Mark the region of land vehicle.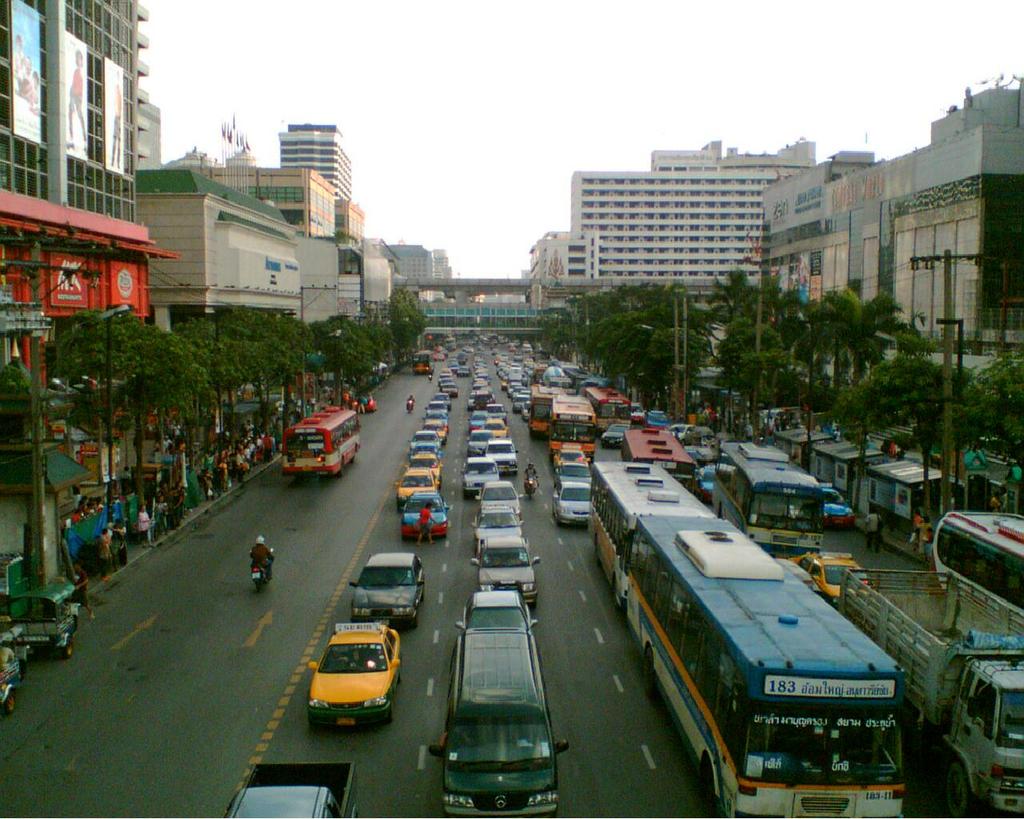
Region: [430,581,570,818].
